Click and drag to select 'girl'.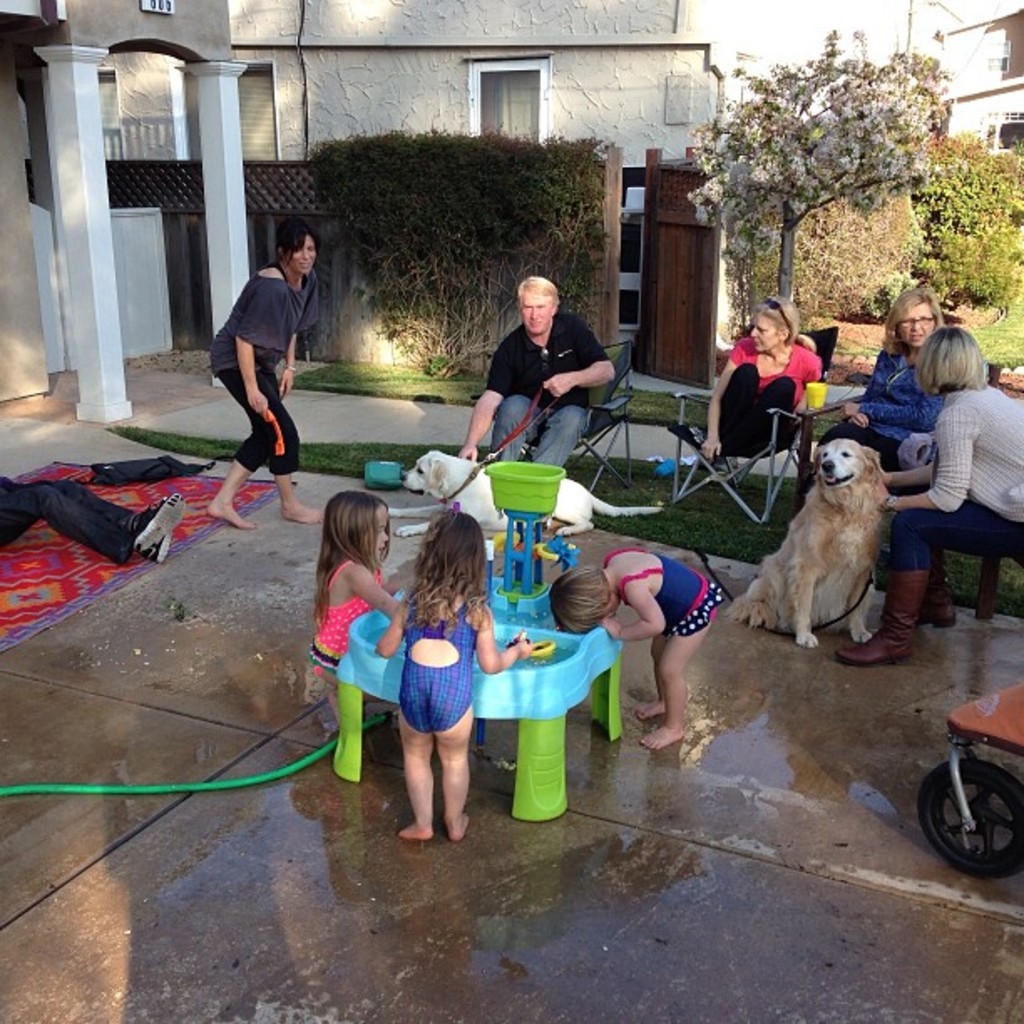
Selection: BBox(375, 509, 529, 838).
